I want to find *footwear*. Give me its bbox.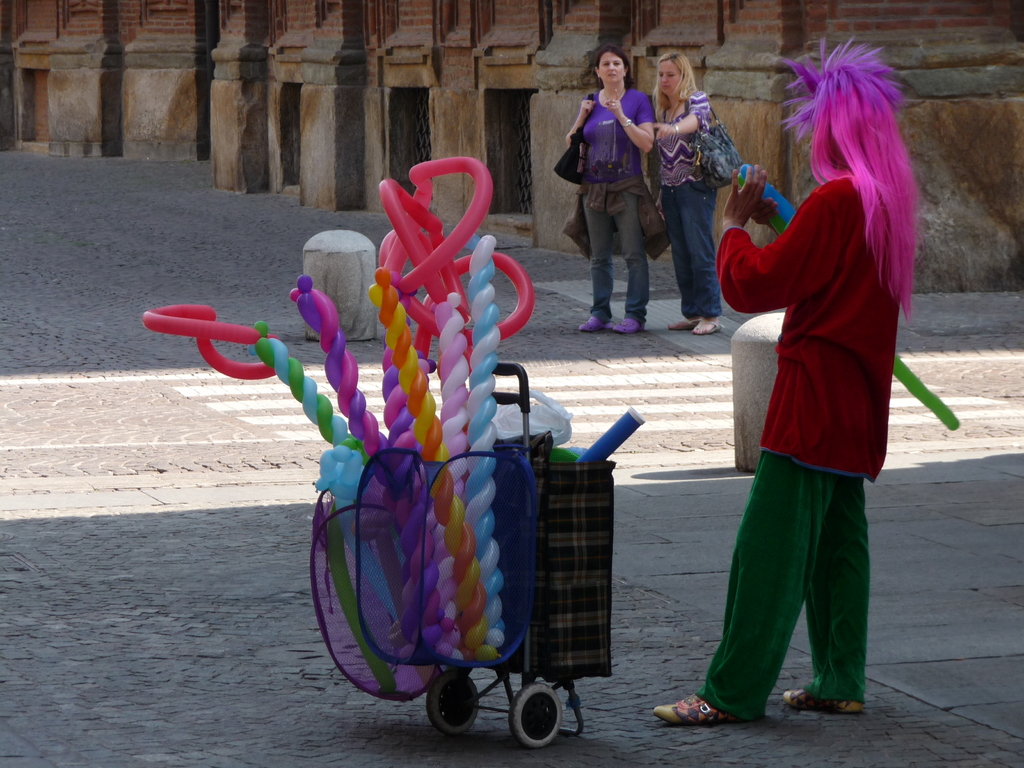
(x1=652, y1=698, x2=731, y2=717).
